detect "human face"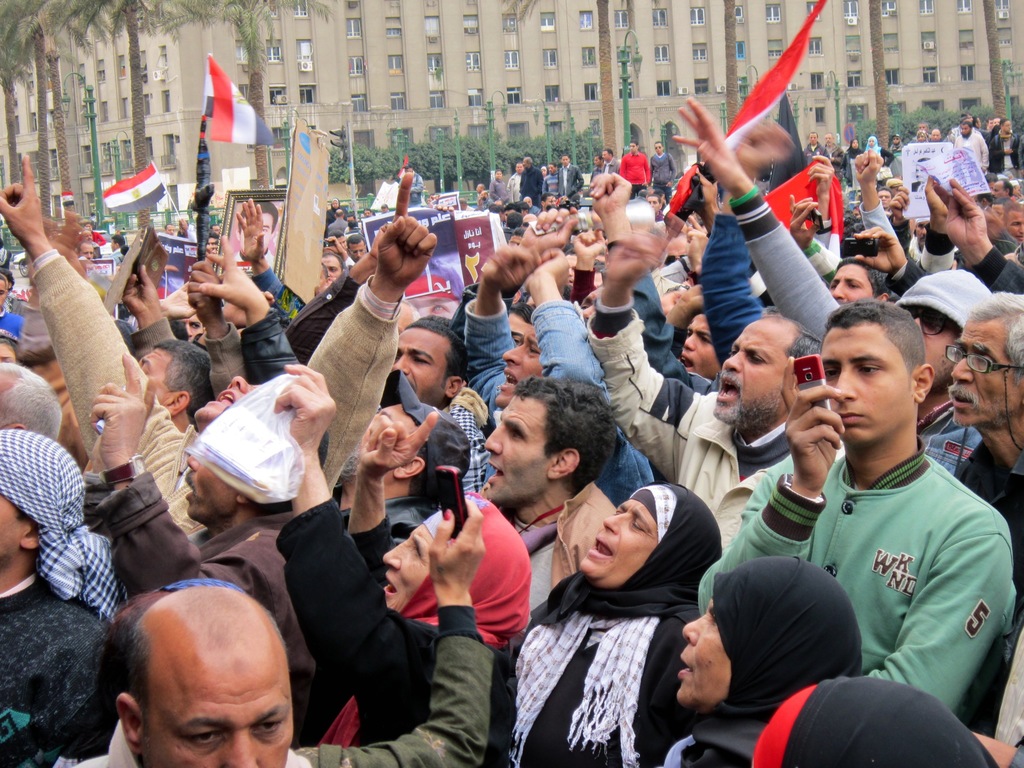
bbox(495, 172, 501, 178)
